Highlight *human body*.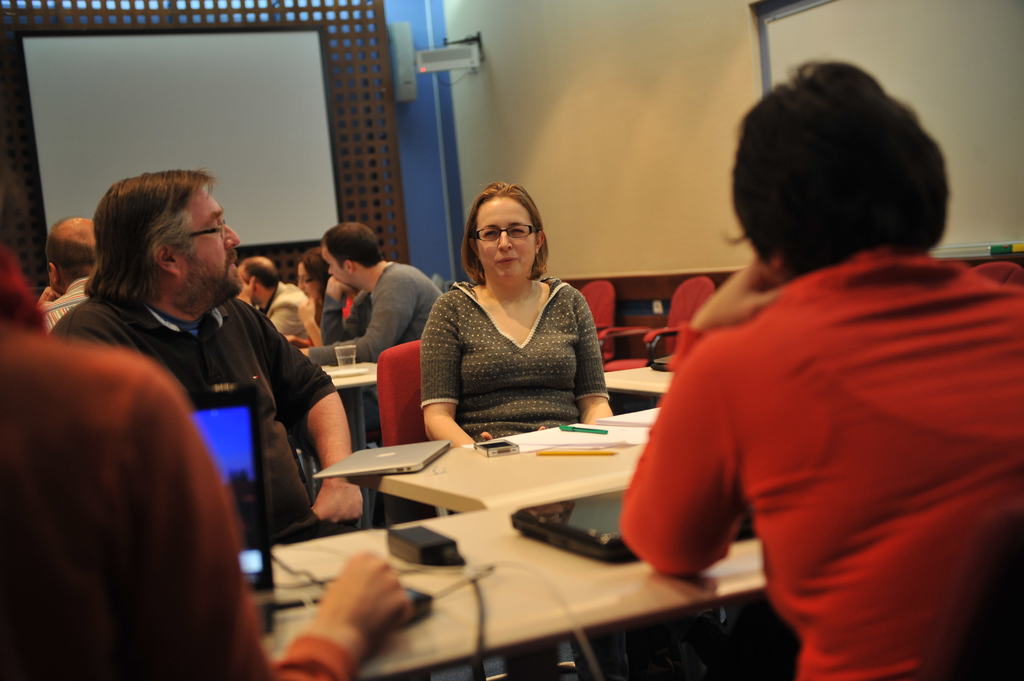
Highlighted region: bbox(306, 262, 436, 523).
